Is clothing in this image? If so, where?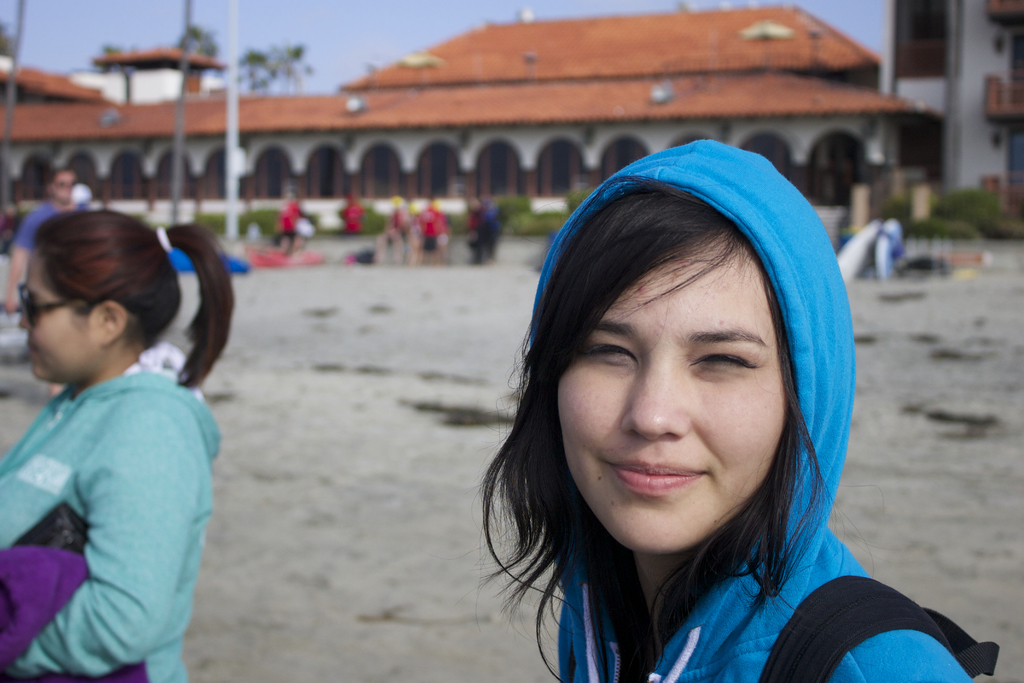
Yes, at box=[0, 304, 226, 668].
